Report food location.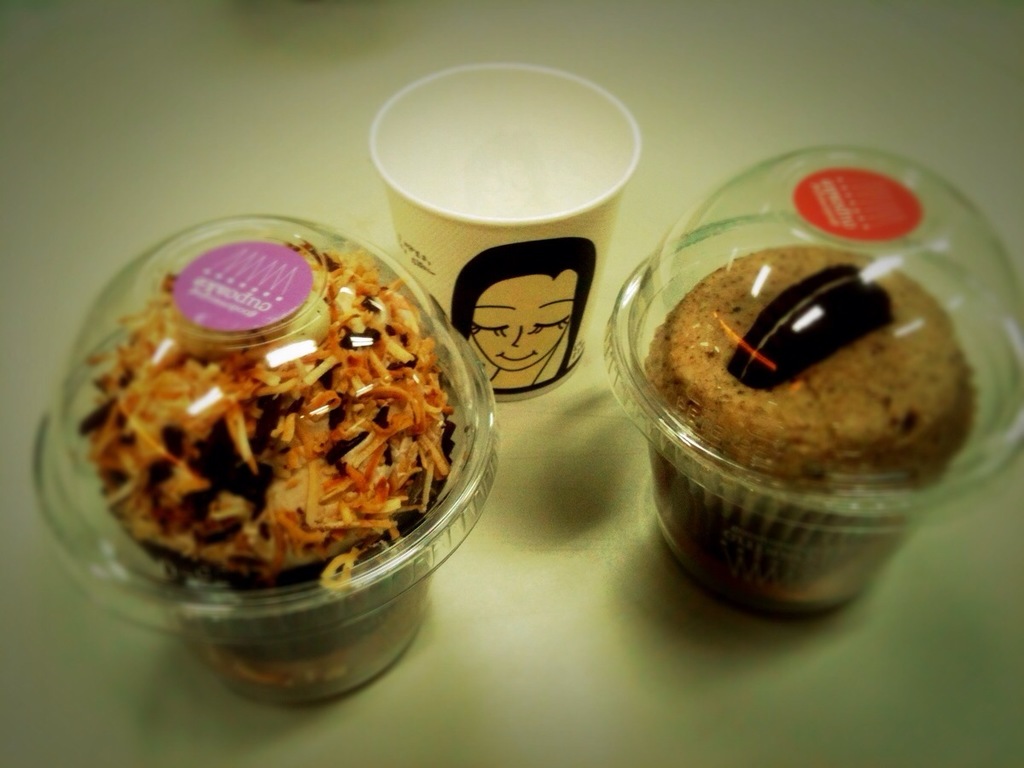
Report: <bbox>645, 243, 978, 590</bbox>.
